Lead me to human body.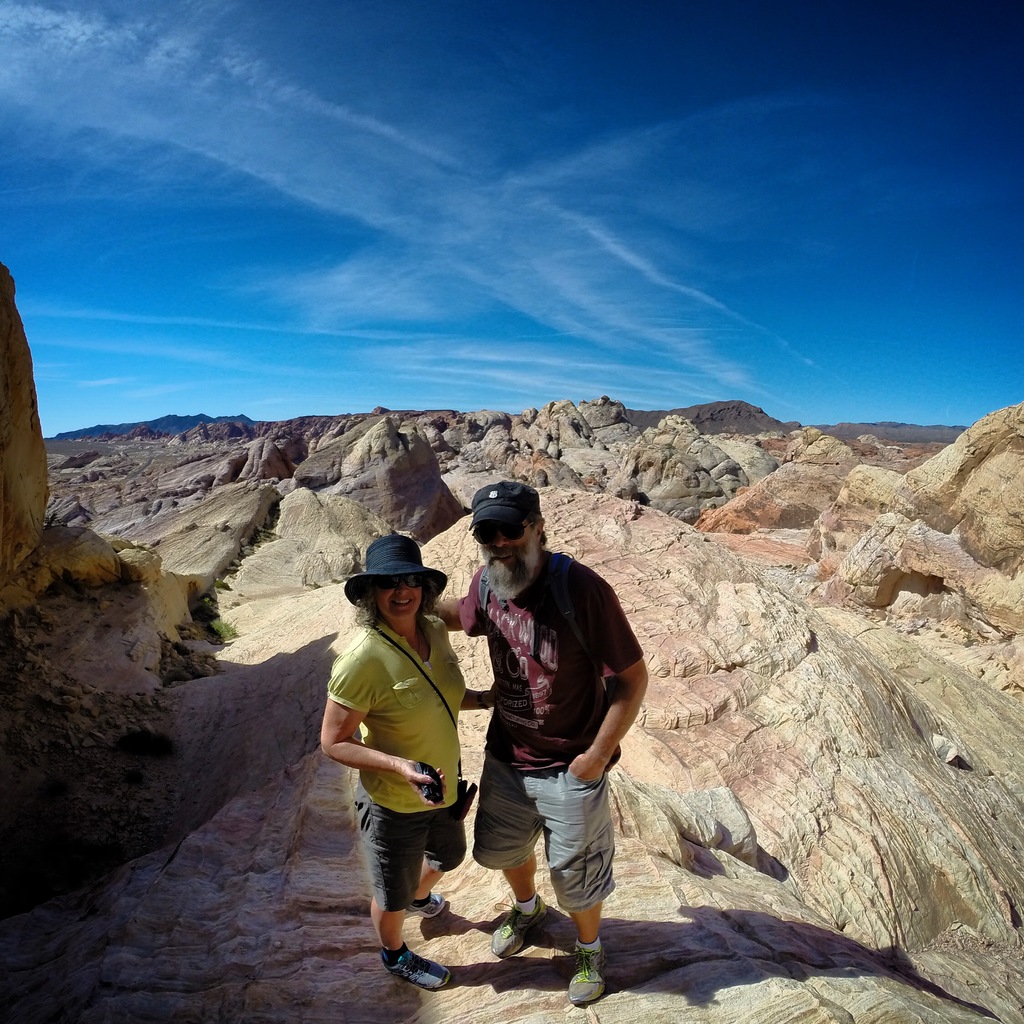
Lead to bbox=[316, 606, 497, 996].
